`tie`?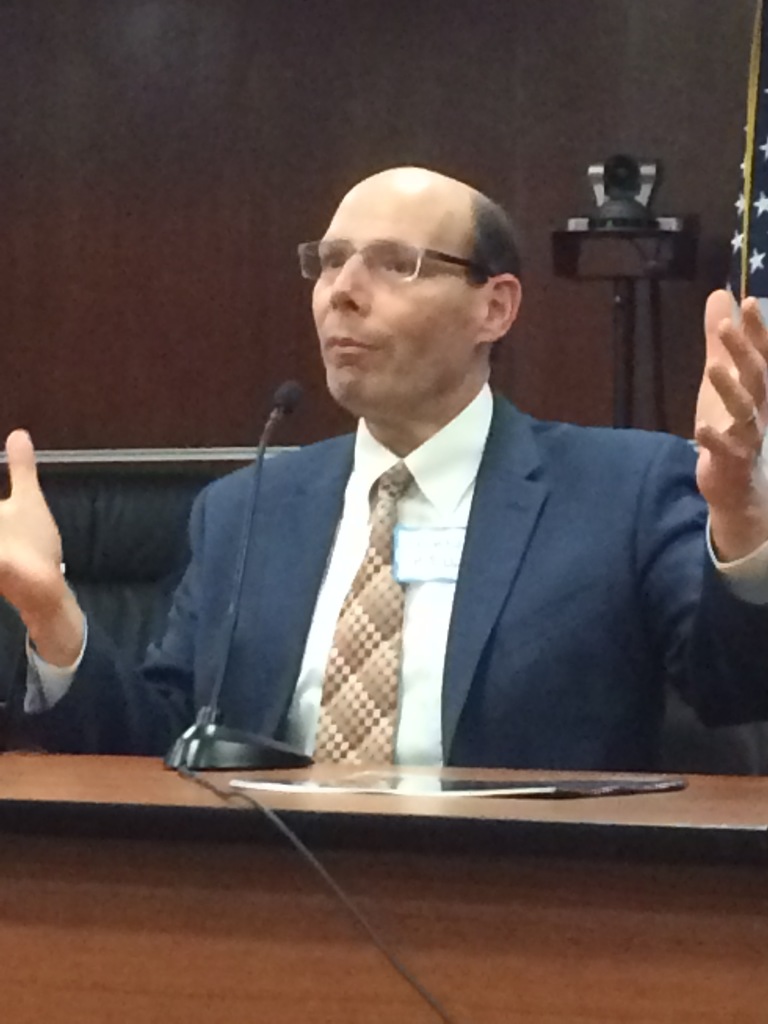
308/465/415/764
